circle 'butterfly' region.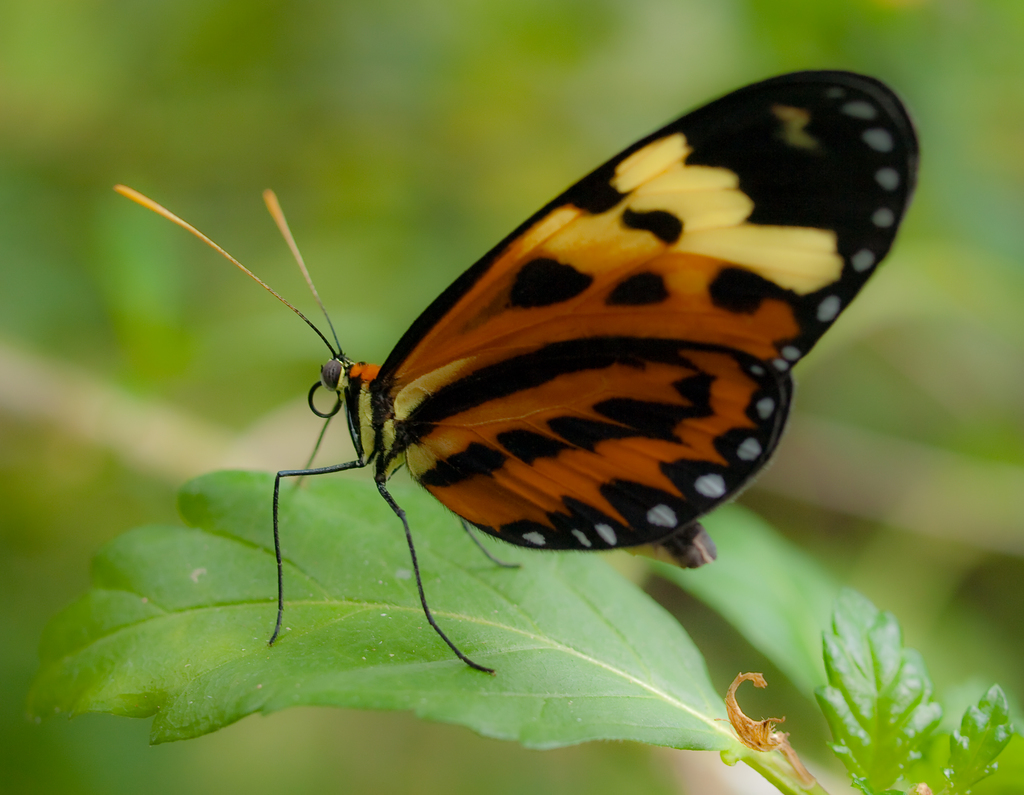
Region: (163, 72, 891, 699).
